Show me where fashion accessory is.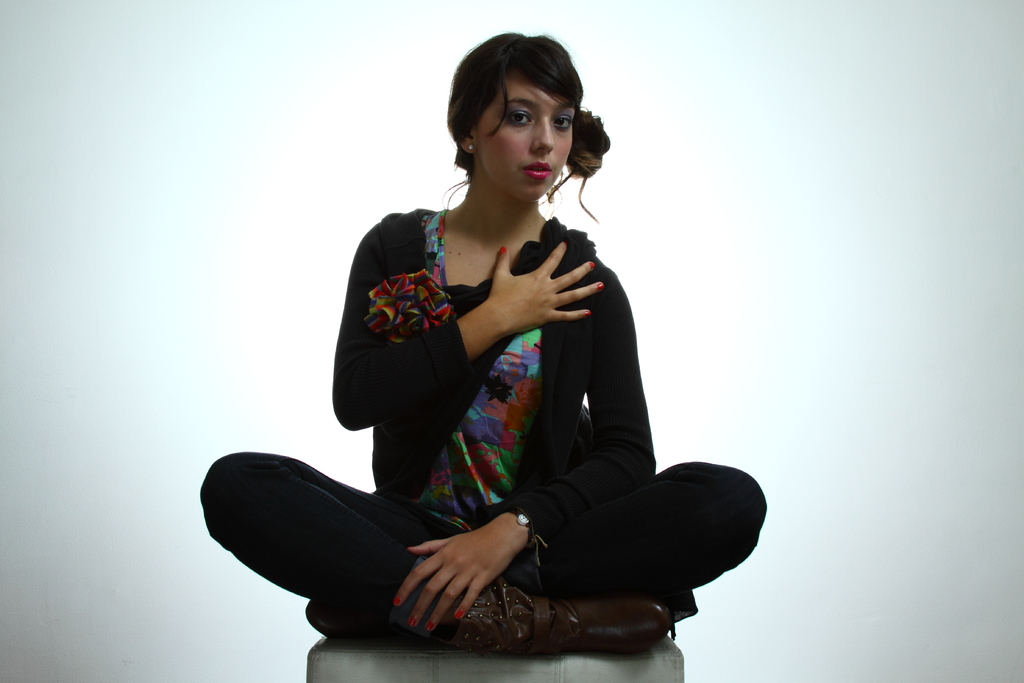
fashion accessory is at bbox=(447, 579, 671, 657).
